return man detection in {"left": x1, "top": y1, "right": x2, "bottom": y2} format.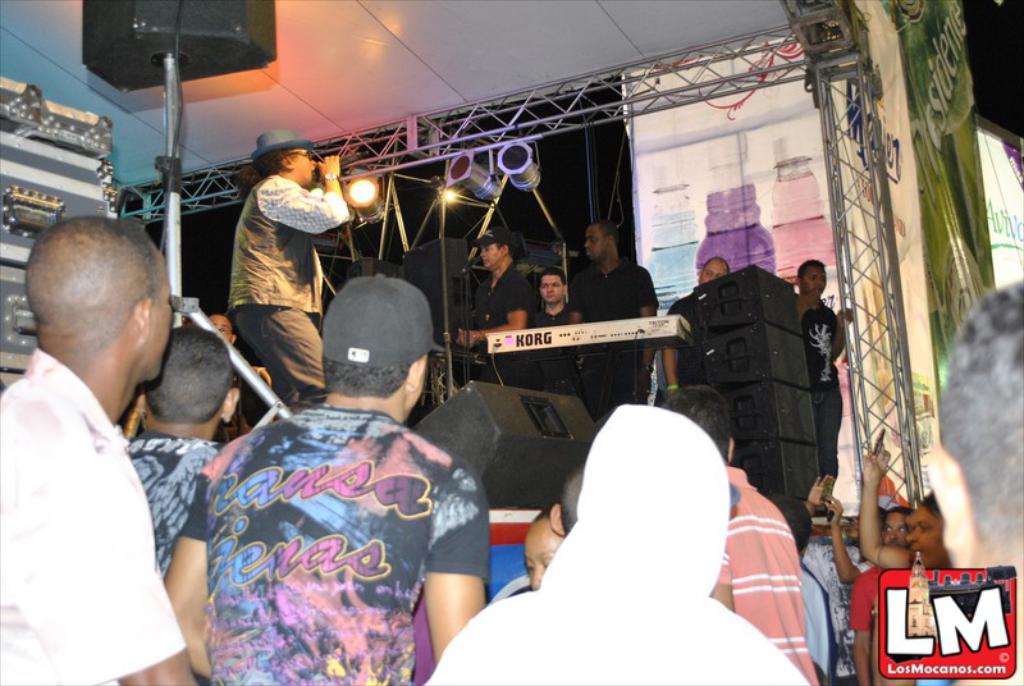
{"left": 529, "top": 252, "right": 584, "bottom": 390}.
